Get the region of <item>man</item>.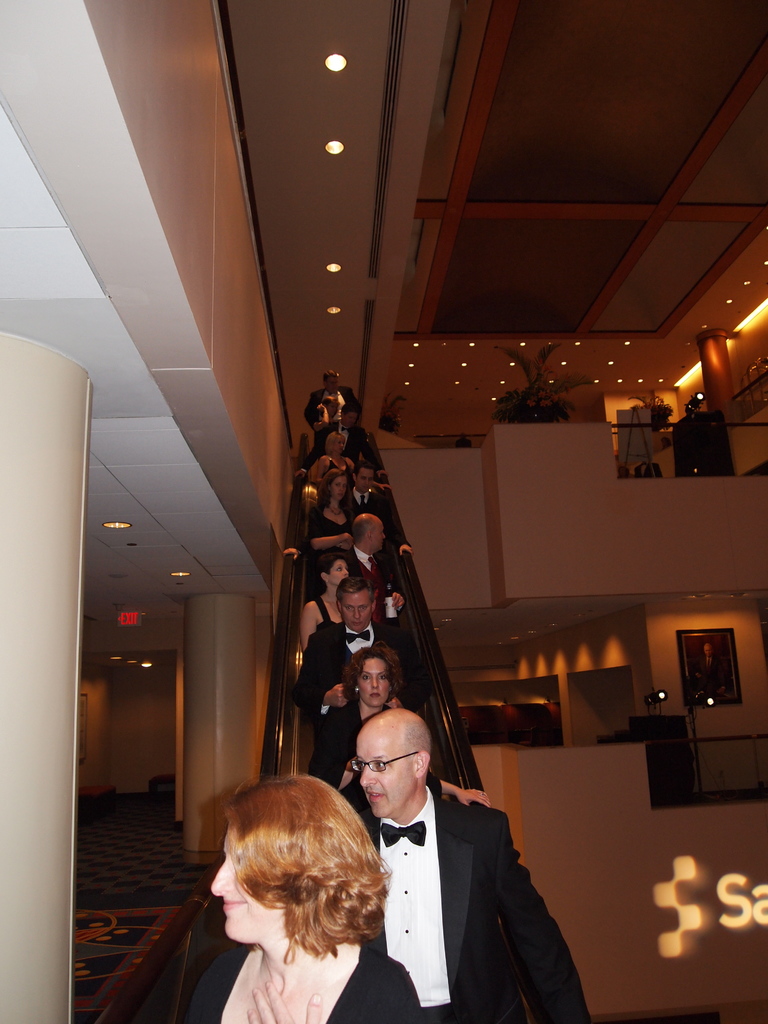
<box>342,462,410,558</box>.
